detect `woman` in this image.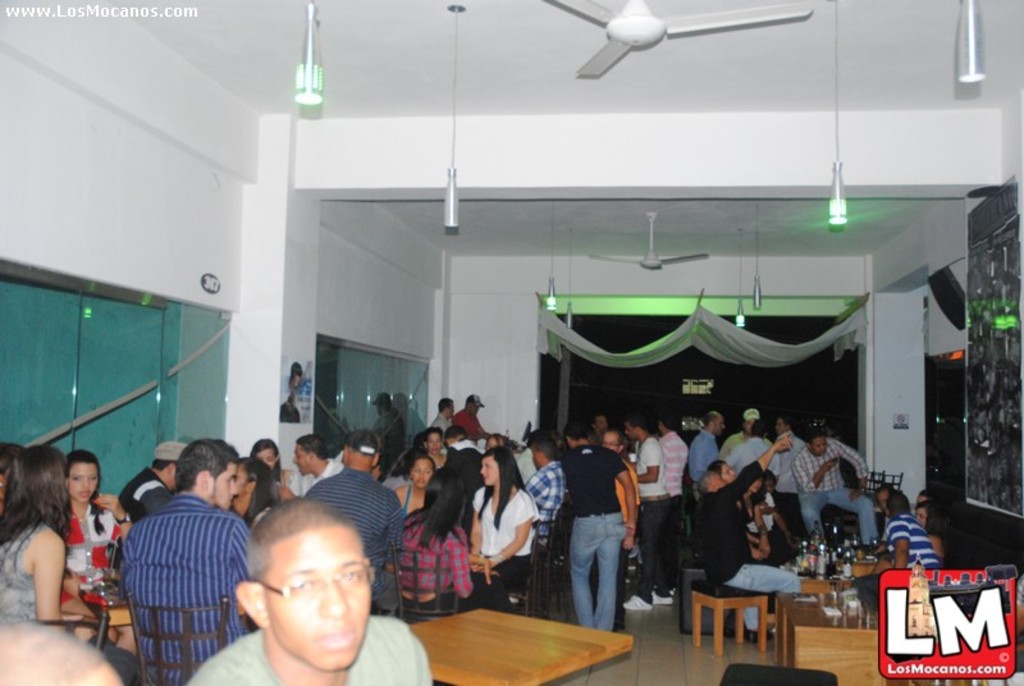
Detection: BBox(399, 470, 536, 617).
